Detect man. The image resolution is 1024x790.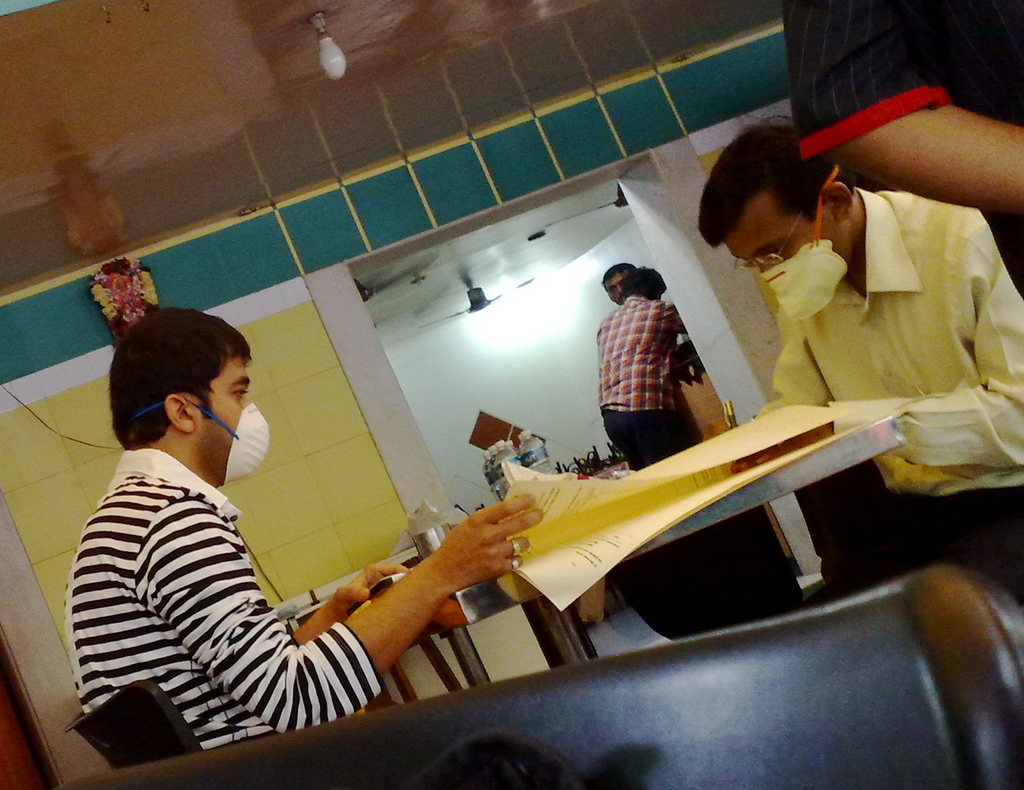
(601, 263, 633, 305).
